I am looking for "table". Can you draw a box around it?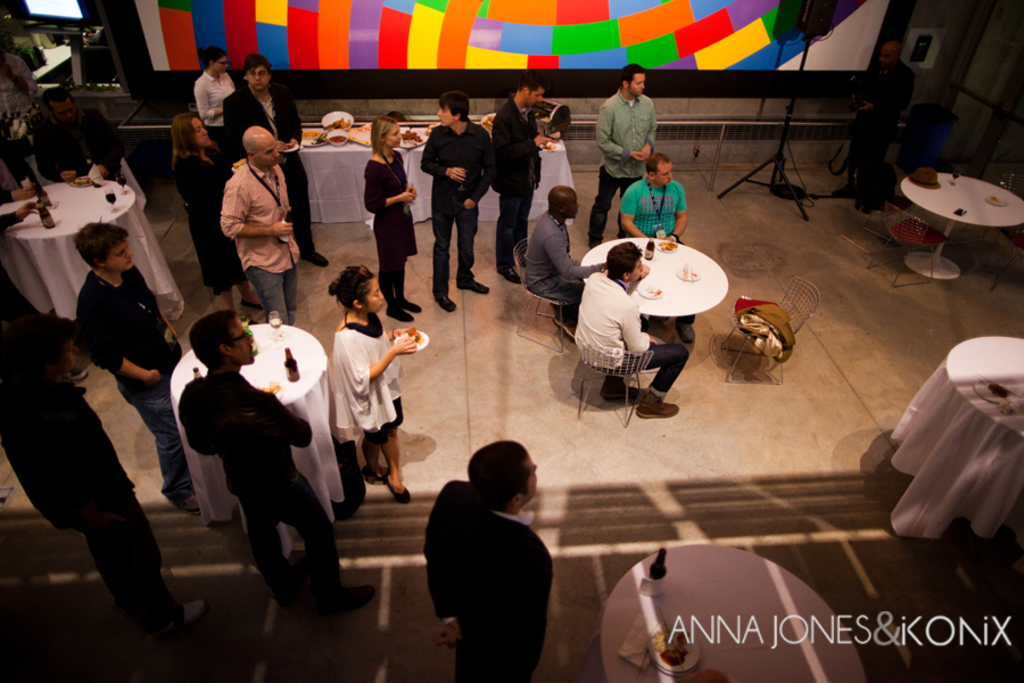
Sure, the bounding box is 598 546 869 682.
